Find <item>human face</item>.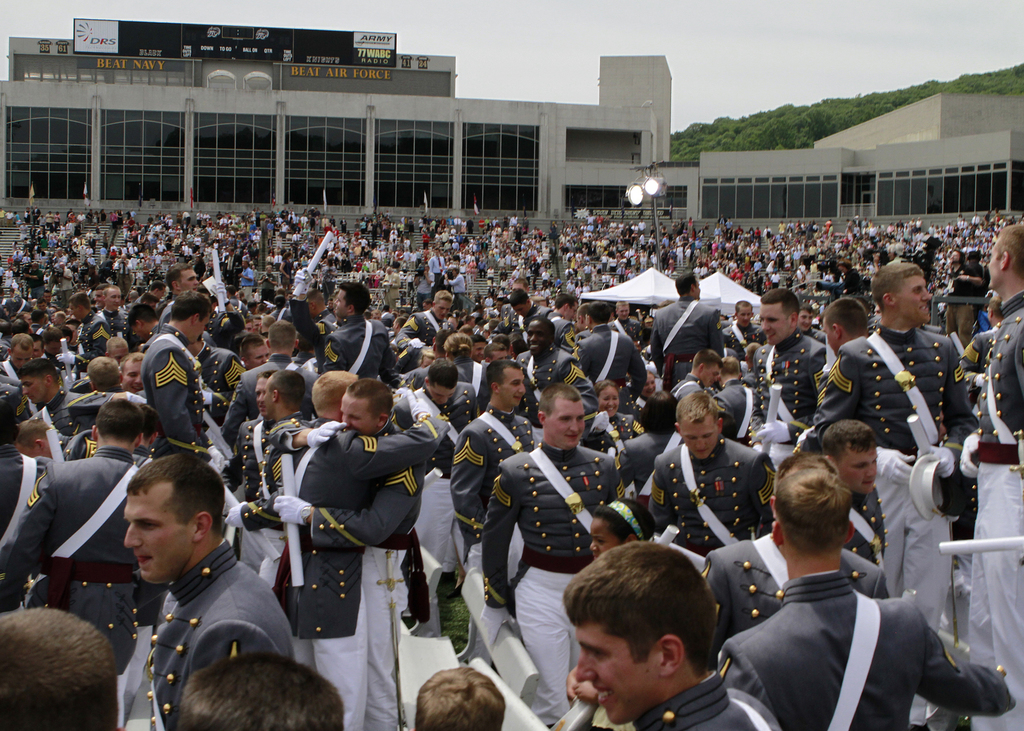
[left=545, top=398, right=585, bottom=449].
